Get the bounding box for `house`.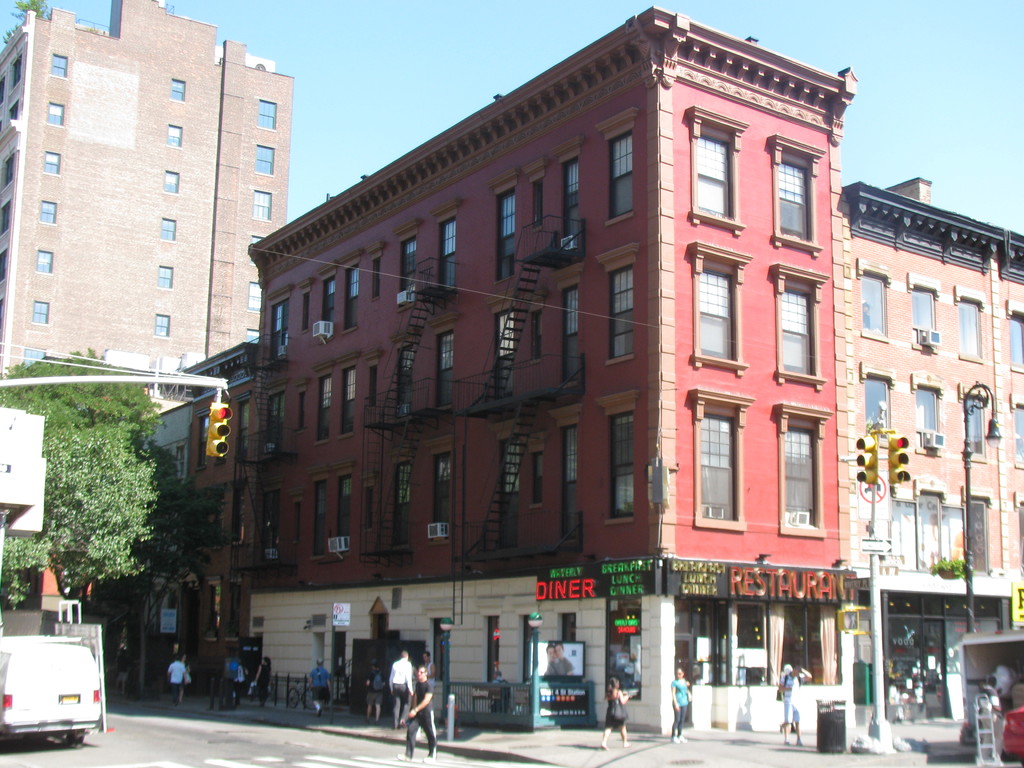
(x1=7, y1=19, x2=338, y2=432).
